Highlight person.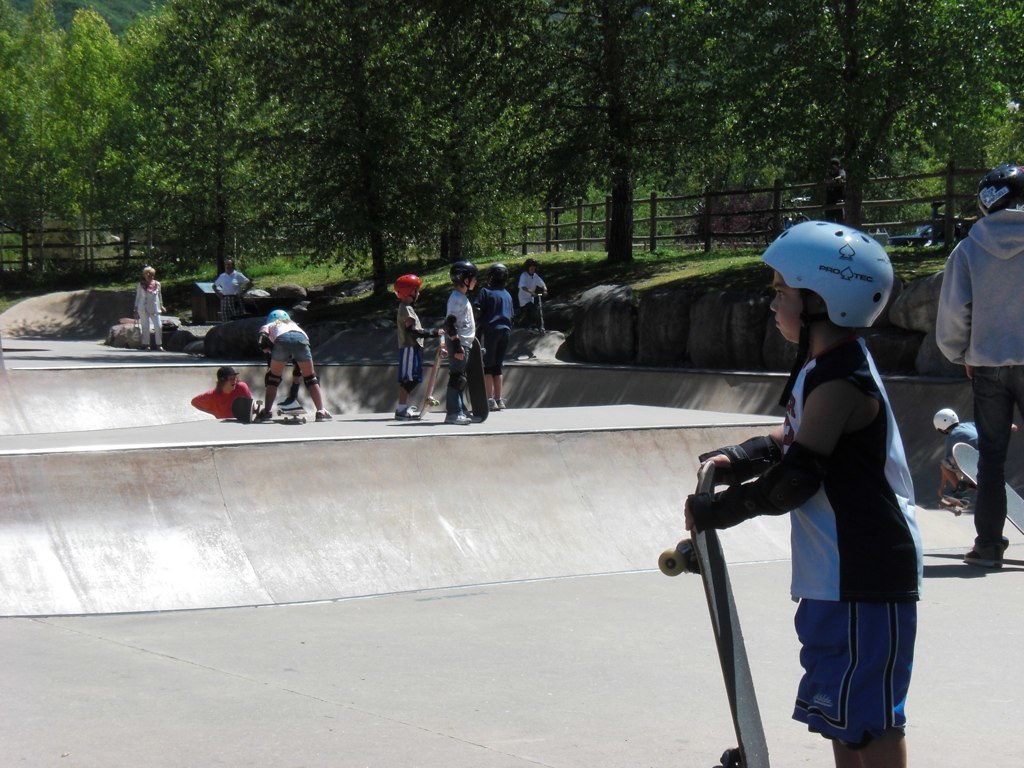
Highlighted region: {"left": 936, "top": 410, "right": 980, "bottom": 504}.
